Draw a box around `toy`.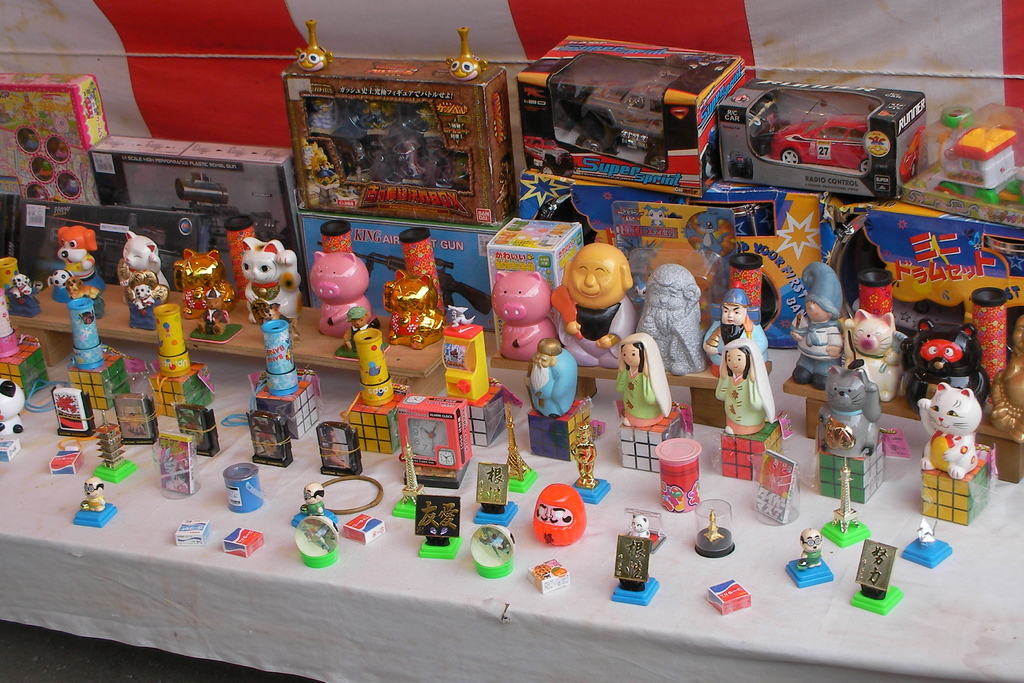
118:268:170:330.
